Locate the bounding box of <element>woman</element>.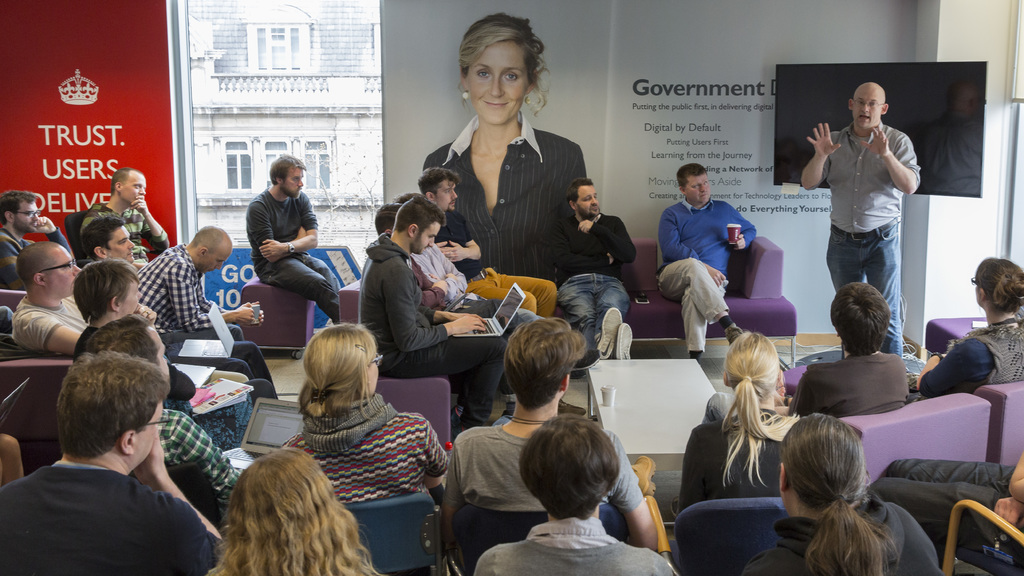
Bounding box: rect(208, 454, 381, 575).
